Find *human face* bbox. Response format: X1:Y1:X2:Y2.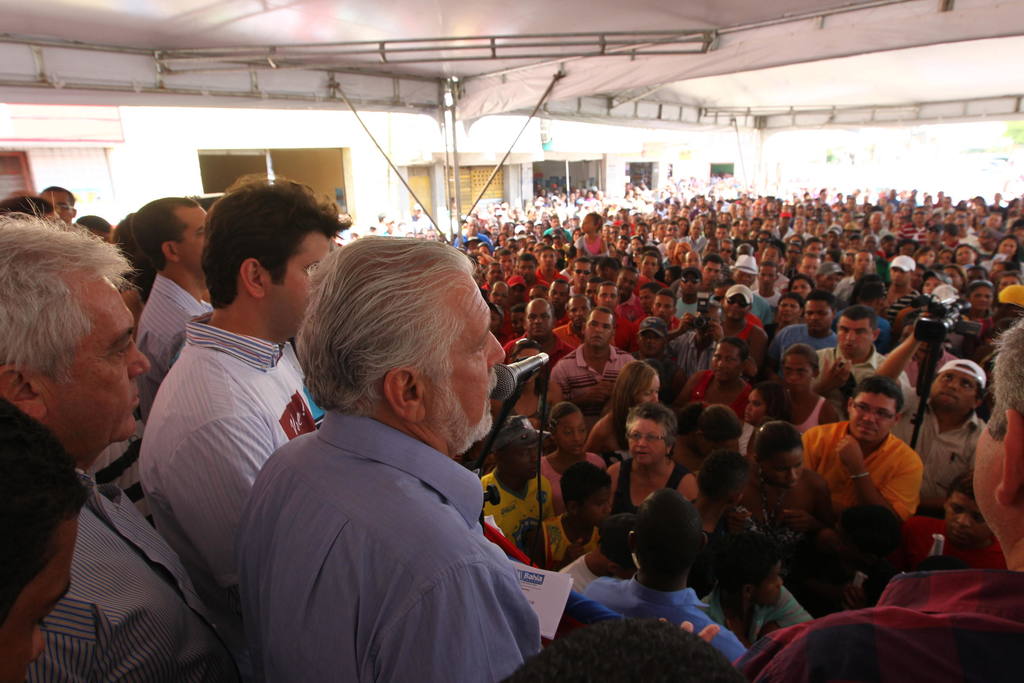
272:225:342:335.
